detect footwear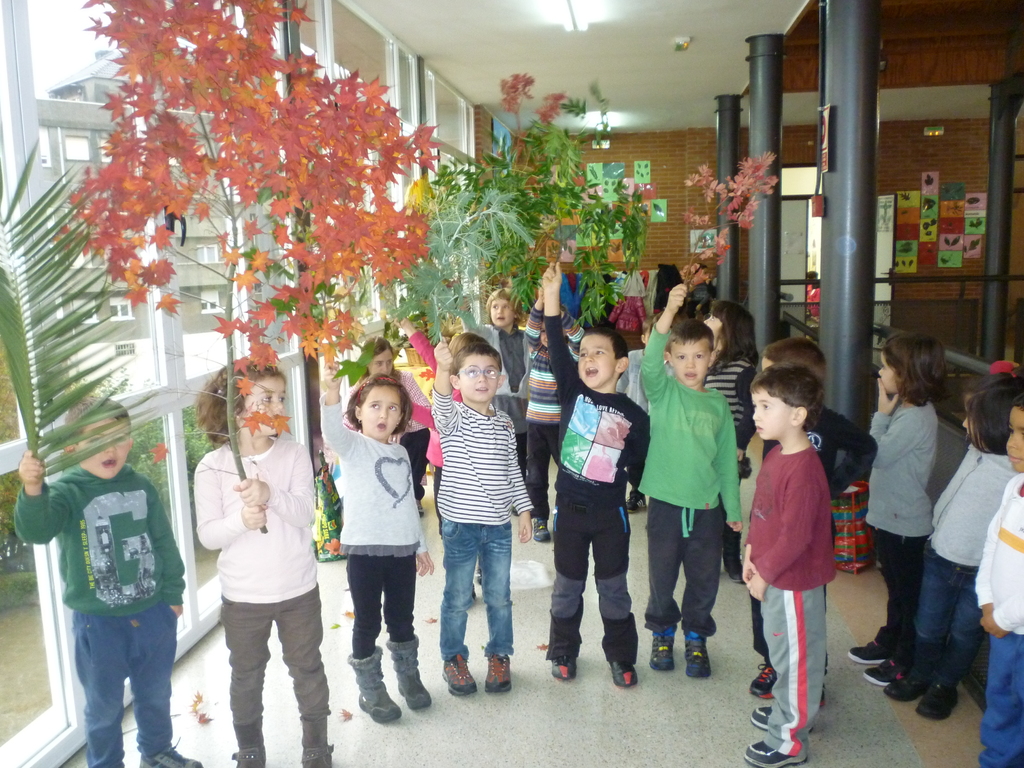
(x1=916, y1=691, x2=959, y2=718)
